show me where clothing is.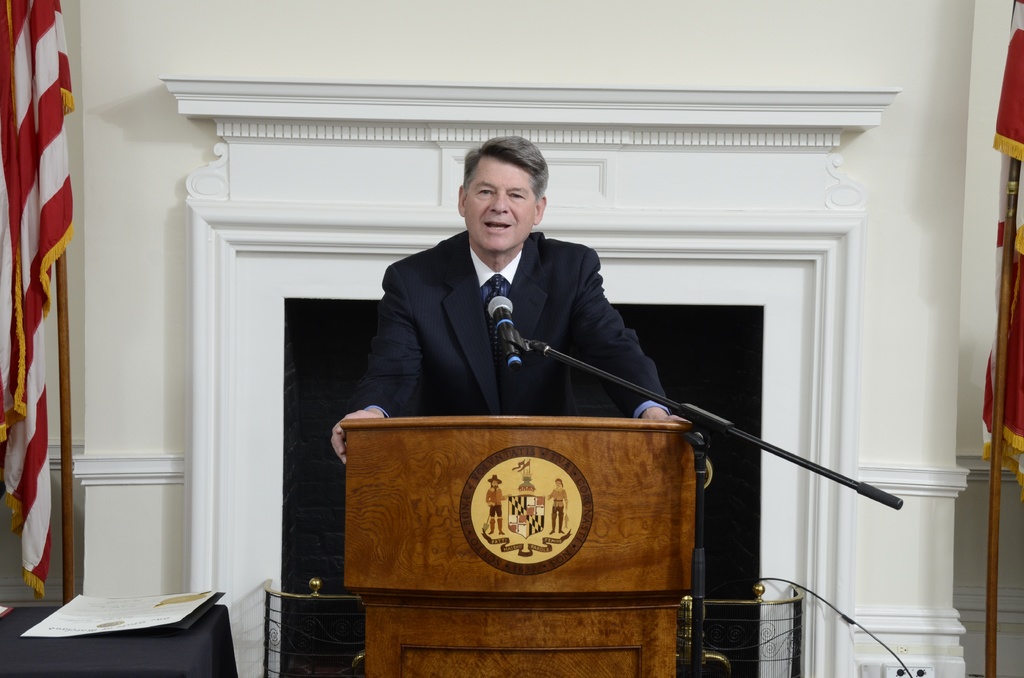
clothing is at 356 226 670 421.
